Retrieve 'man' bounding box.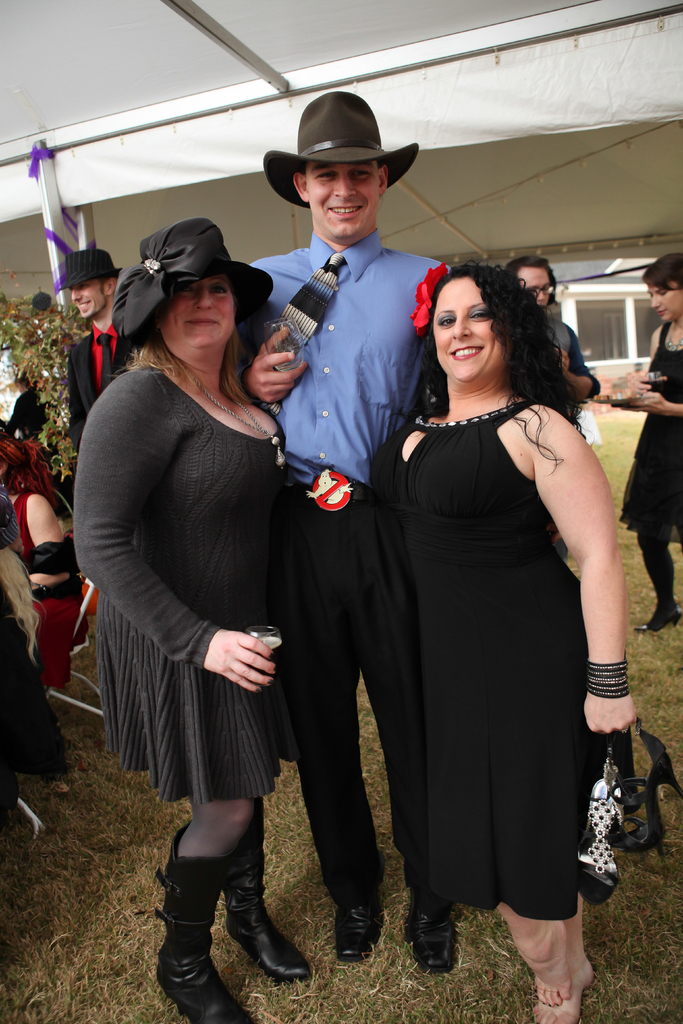
Bounding box: [left=44, top=246, right=132, bottom=459].
